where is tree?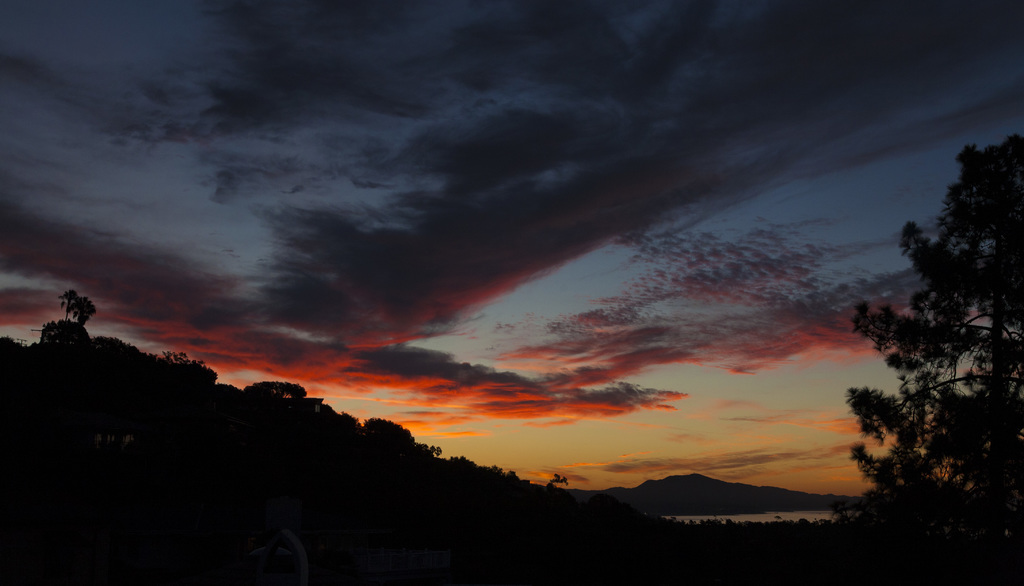
bbox=[842, 130, 1012, 545].
